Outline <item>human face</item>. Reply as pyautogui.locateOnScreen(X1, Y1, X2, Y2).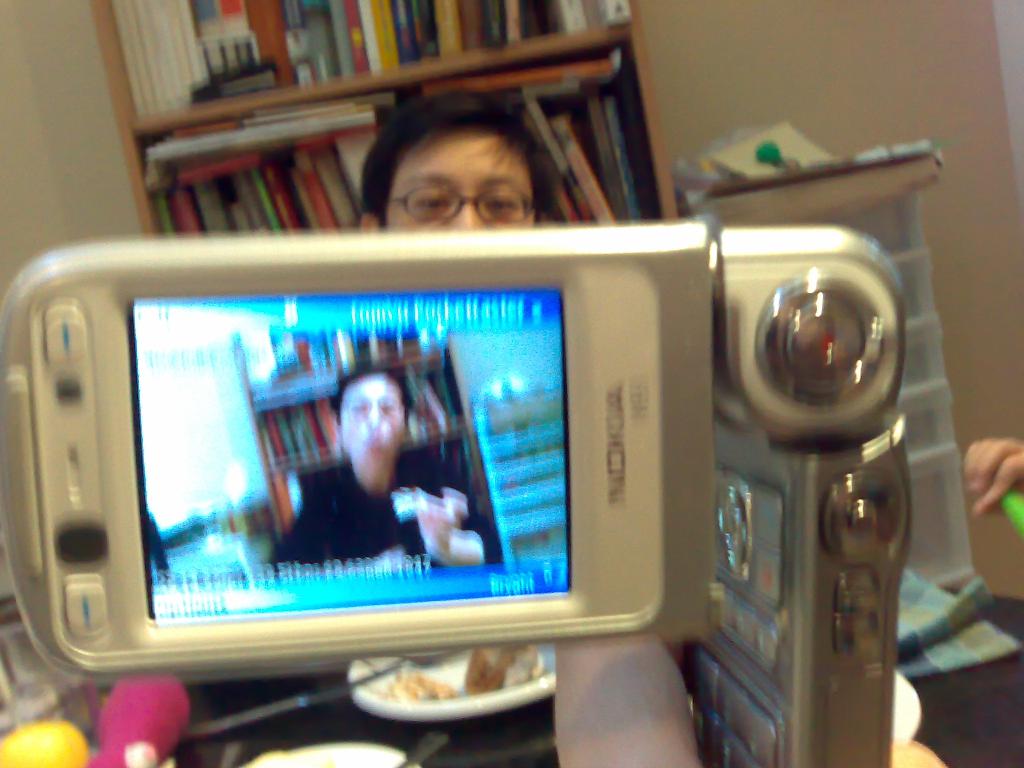
pyautogui.locateOnScreen(384, 129, 540, 234).
